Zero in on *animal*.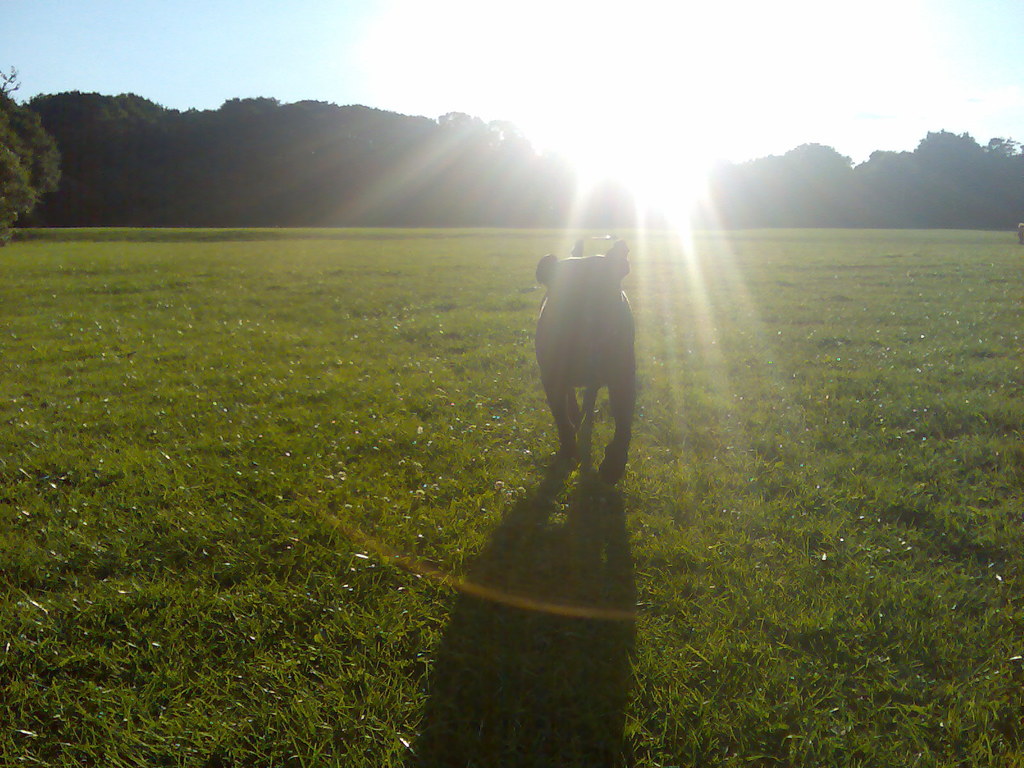
Zeroed in: [x1=524, y1=237, x2=646, y2=500].
